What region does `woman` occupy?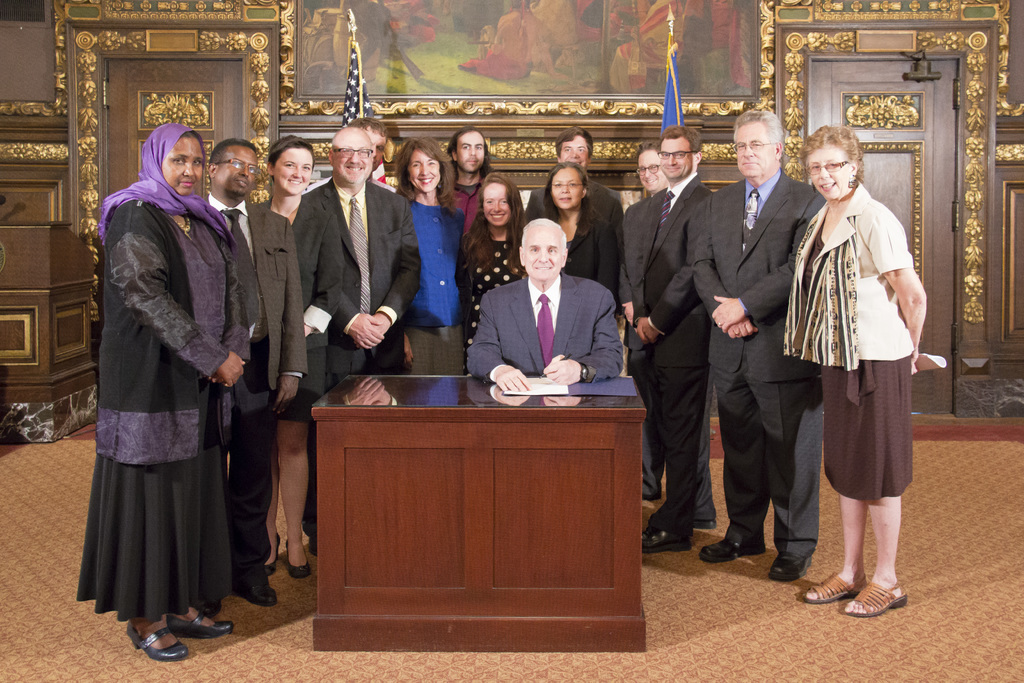
444,176,542,371.
